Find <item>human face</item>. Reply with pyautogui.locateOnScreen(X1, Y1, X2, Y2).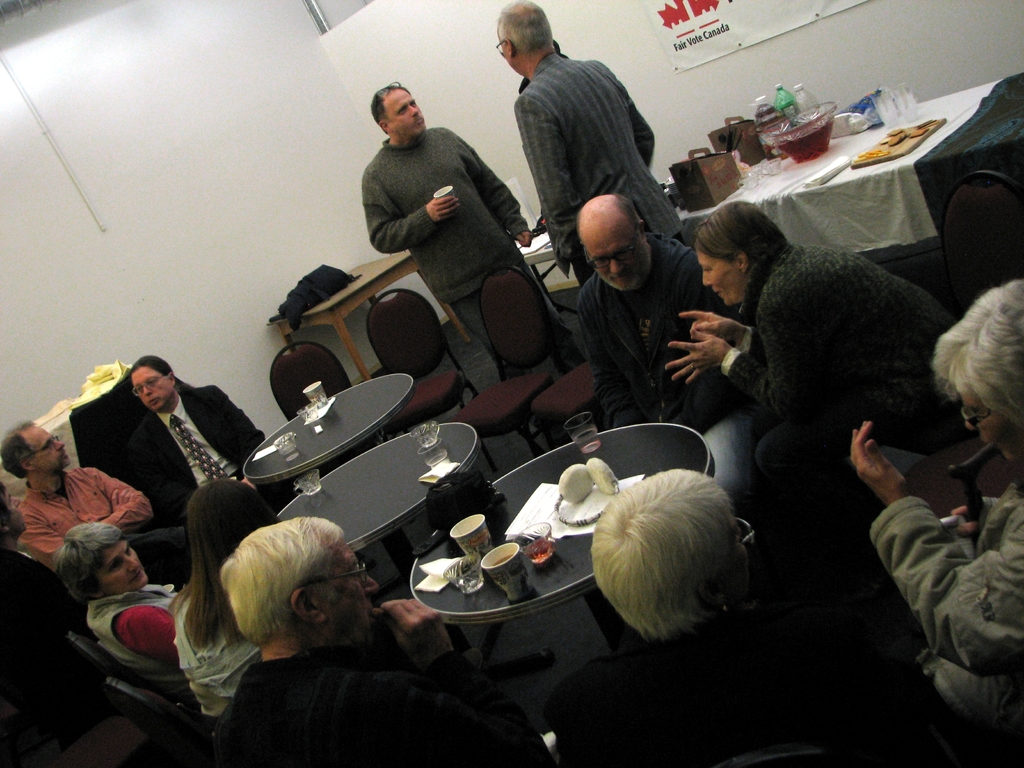
pyautogui.locateOnScreen(310, 536, 378, 646).
